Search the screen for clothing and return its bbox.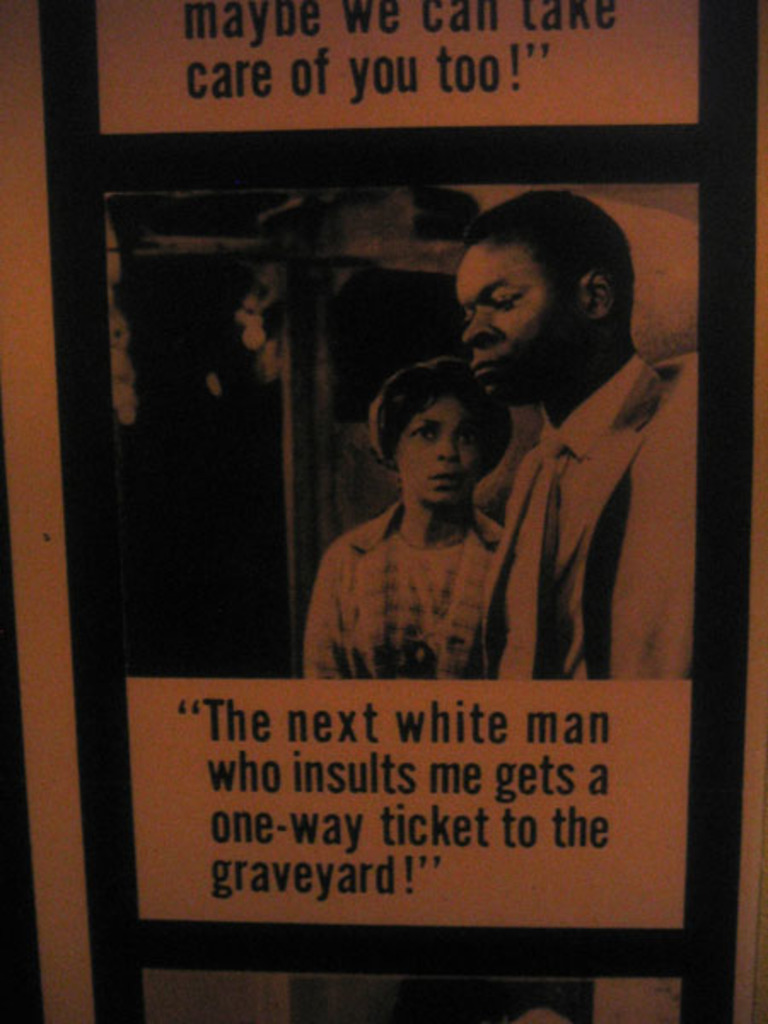
Found: [left=304, top=500, right=505, bottom=696].
